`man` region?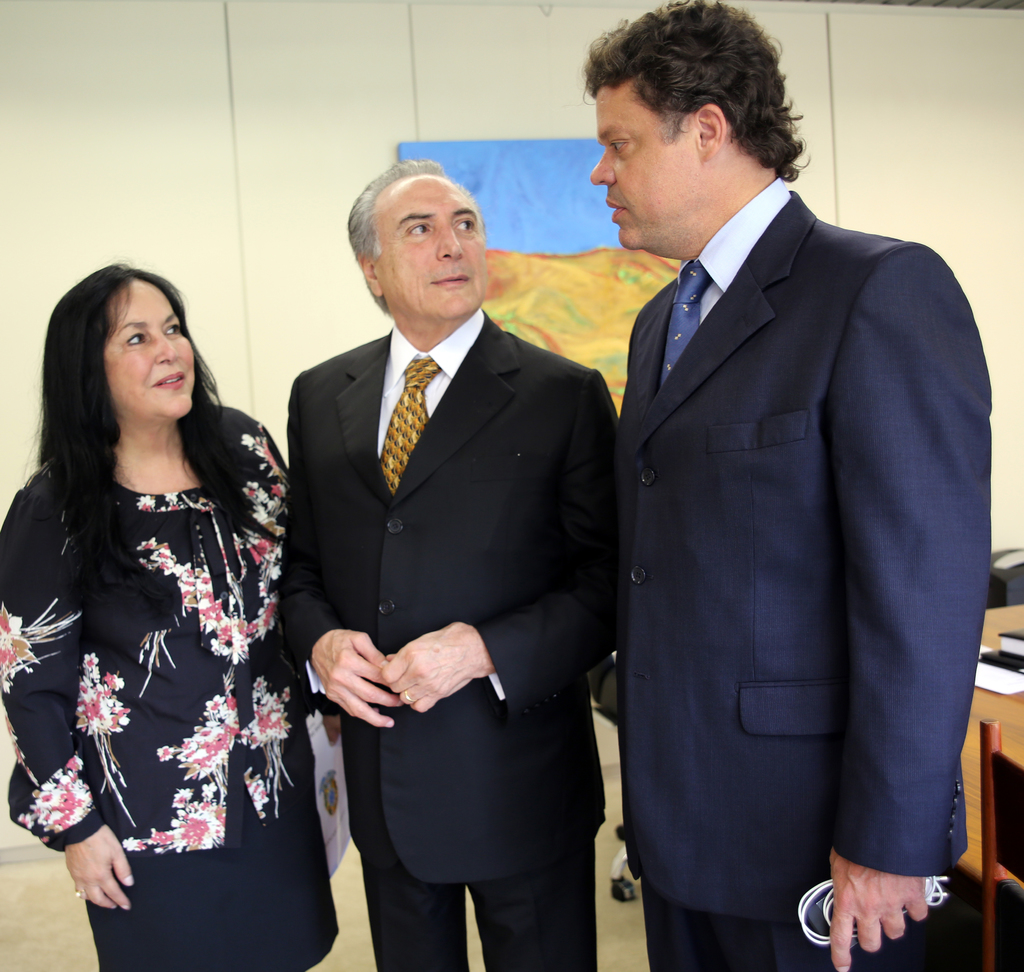
(562, 0, 985, 971)
